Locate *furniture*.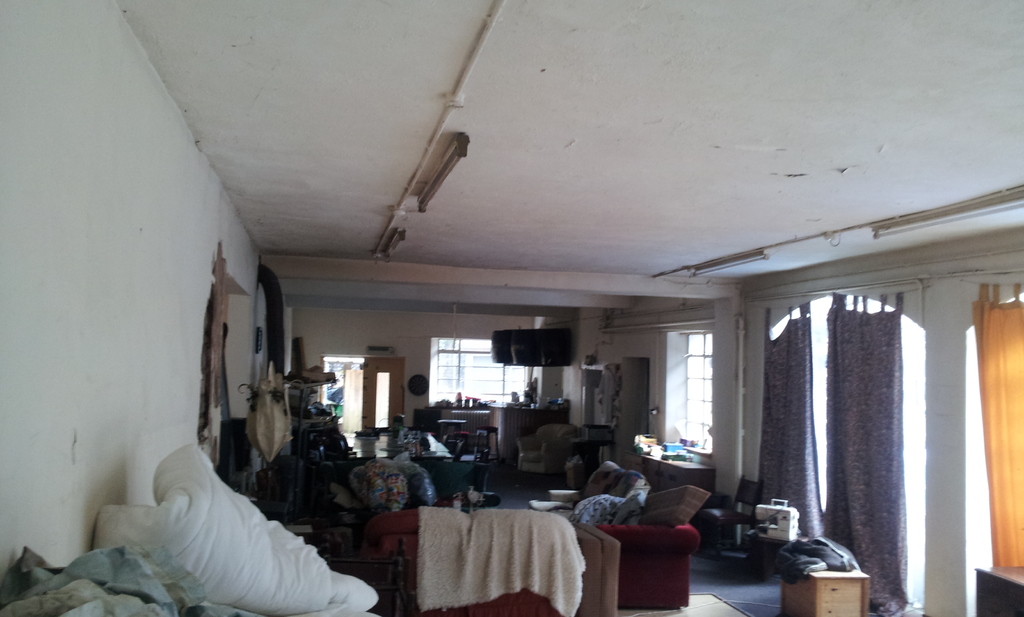
Bounding box: (left=487, top=408, right=553, bottom=460).
